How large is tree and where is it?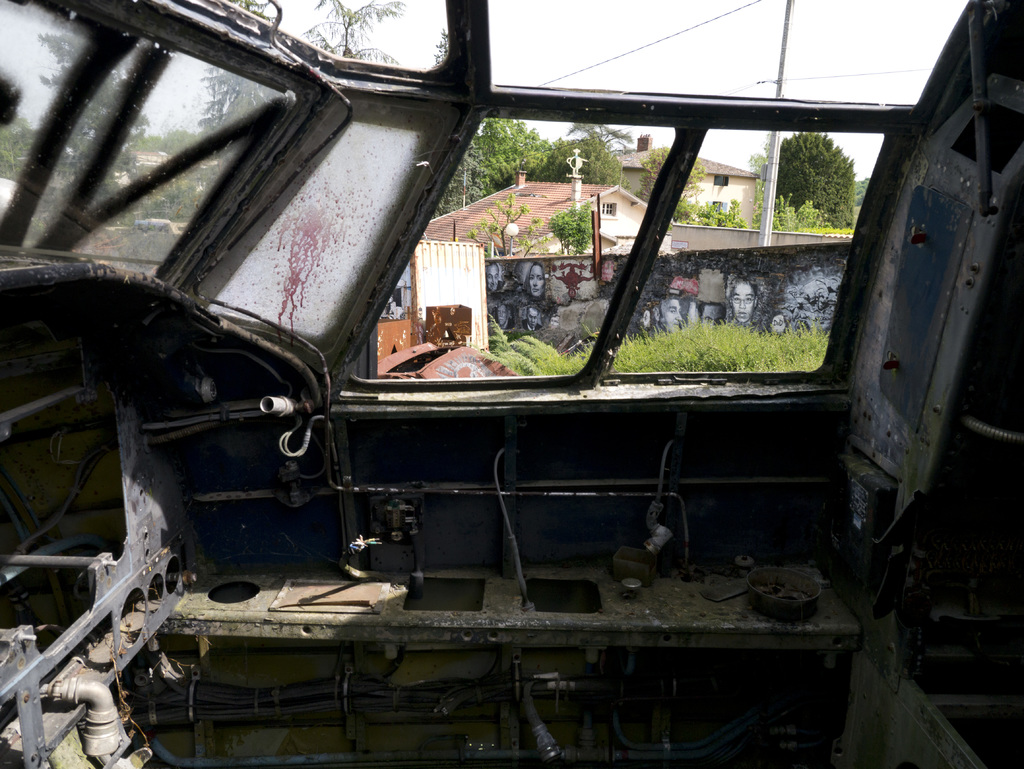
Bounding box: 433:29:450:69.
